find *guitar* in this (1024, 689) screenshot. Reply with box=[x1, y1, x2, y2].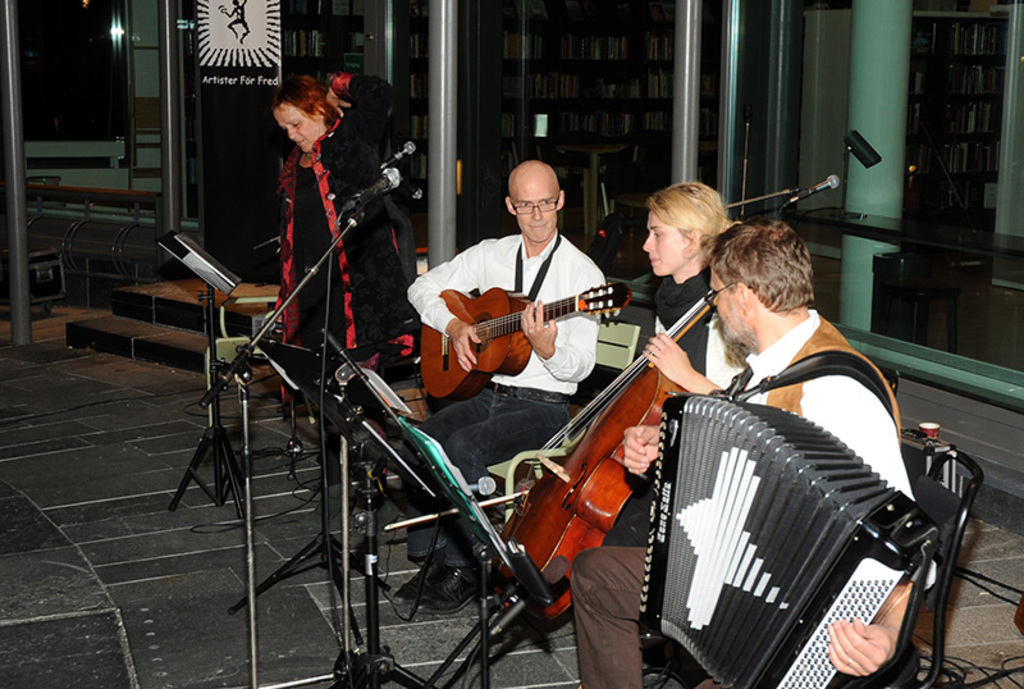
box=[417, 282, 635, 407].
